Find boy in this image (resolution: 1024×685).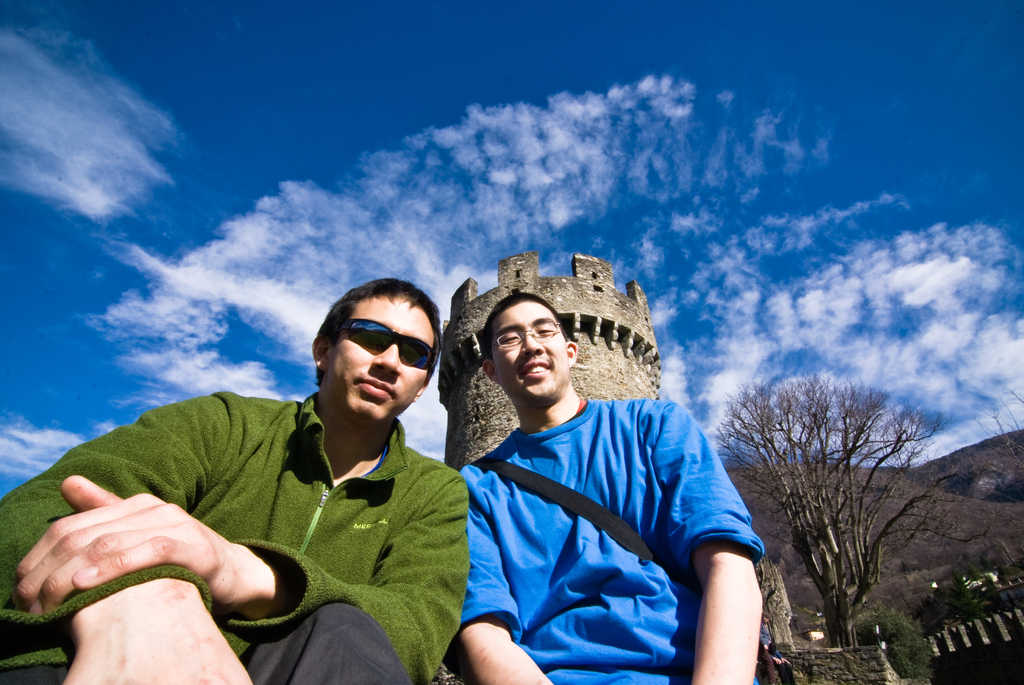
box=[1, 286, 477, 684].
